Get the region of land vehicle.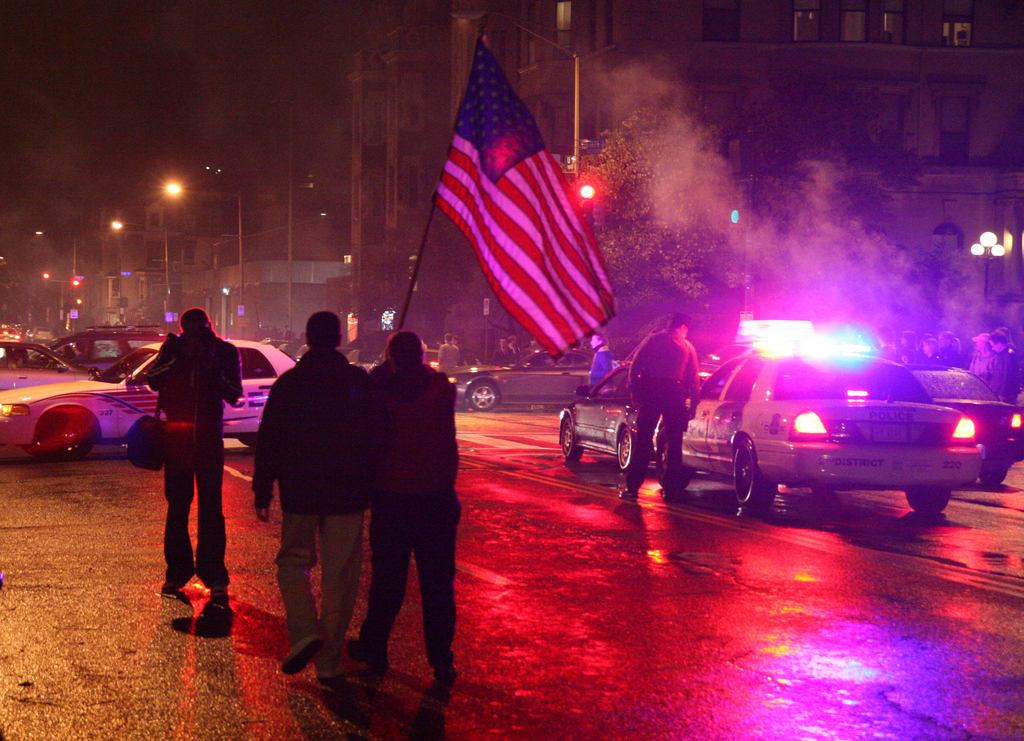
(x1=259, y1=333, x2=310, y2=363).
